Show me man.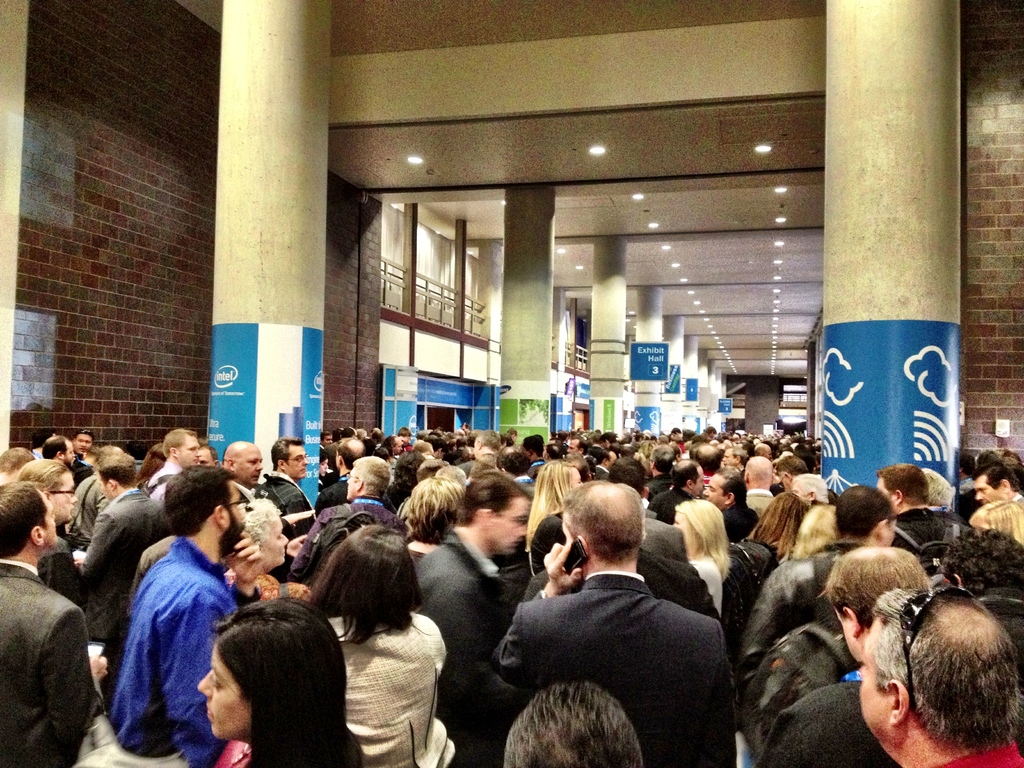
man is here: BBox(970, 465, 1022, 506).
